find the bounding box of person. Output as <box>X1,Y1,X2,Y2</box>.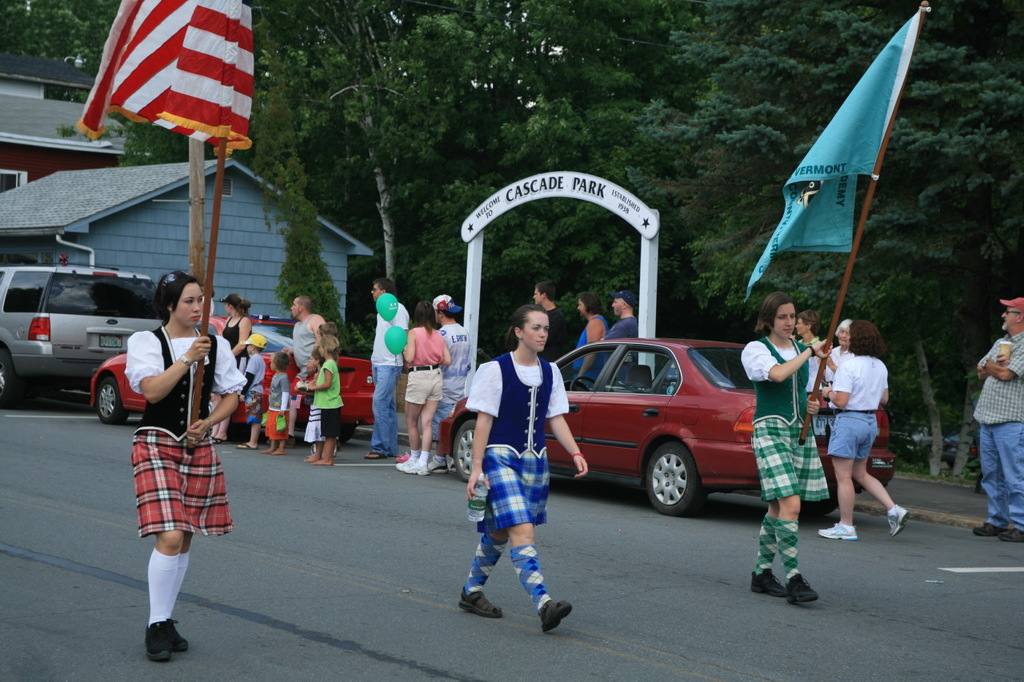
<box>574,293,611,381</box>.
